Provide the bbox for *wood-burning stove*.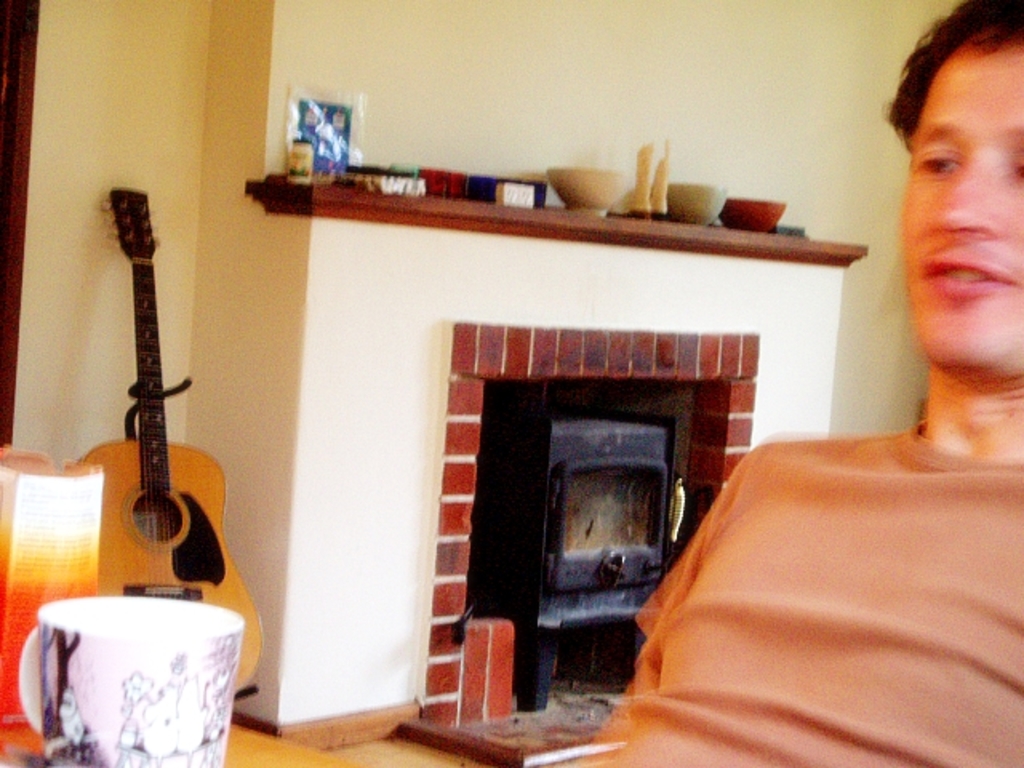
BBox(466, 397, 693, 712).
